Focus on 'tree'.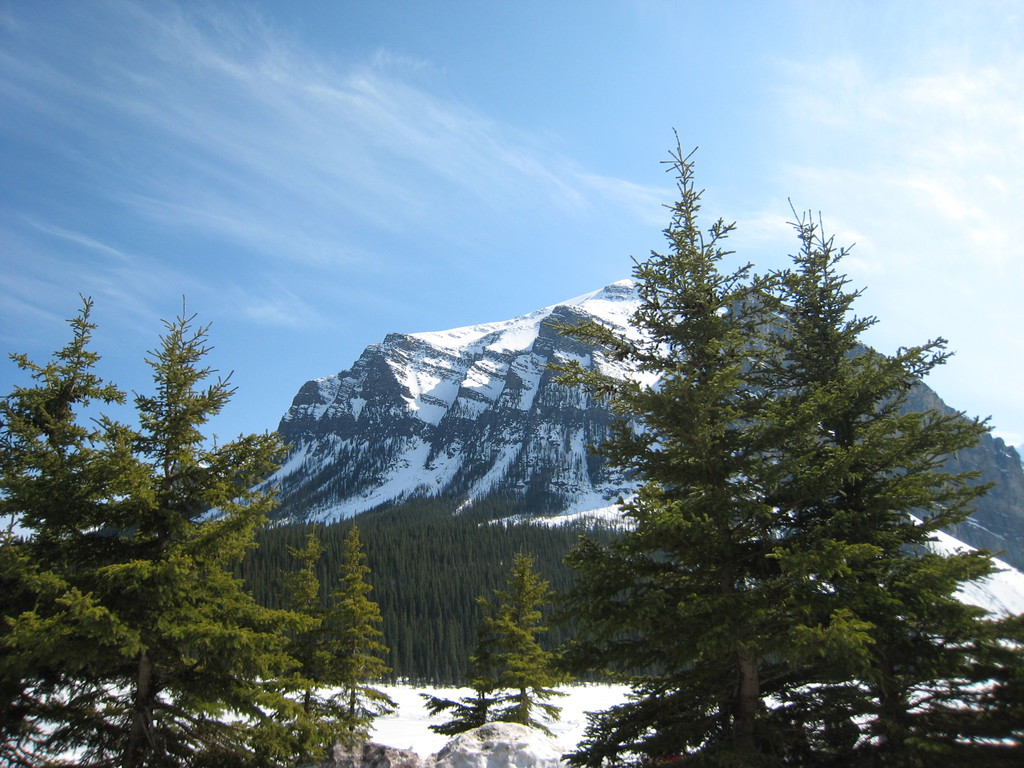
Focused at (538, 127, 883, 767).
